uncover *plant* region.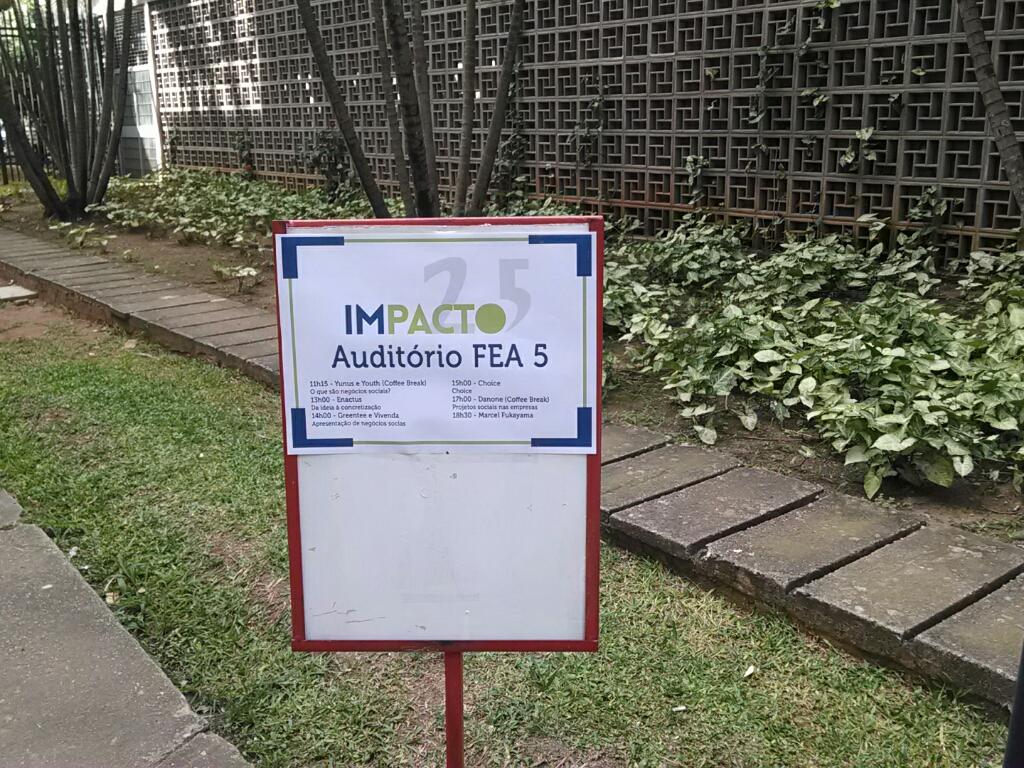
Uncovered: BBox(0, 176, 37, 211).
